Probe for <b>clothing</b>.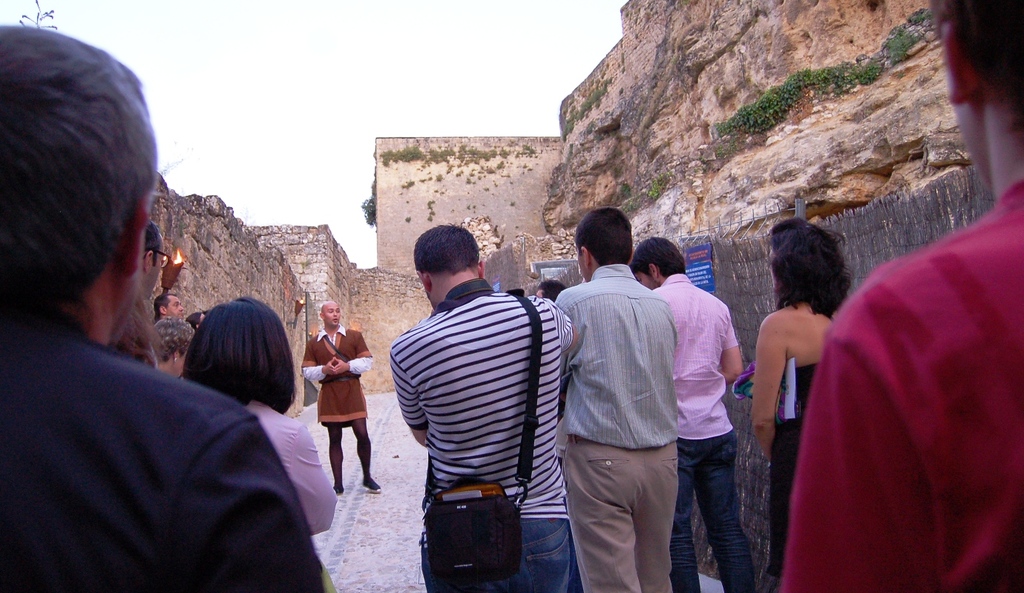
Probe result: l=300, t=330, r=378, b=426.
